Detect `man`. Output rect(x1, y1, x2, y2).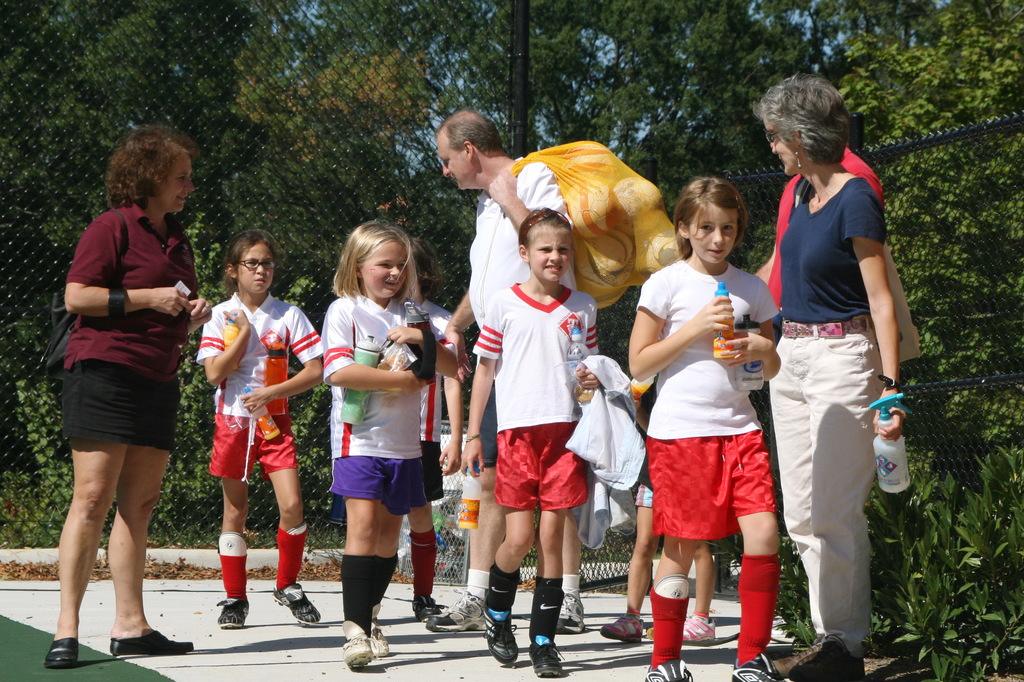
rect(424, 91, 597, 633).
